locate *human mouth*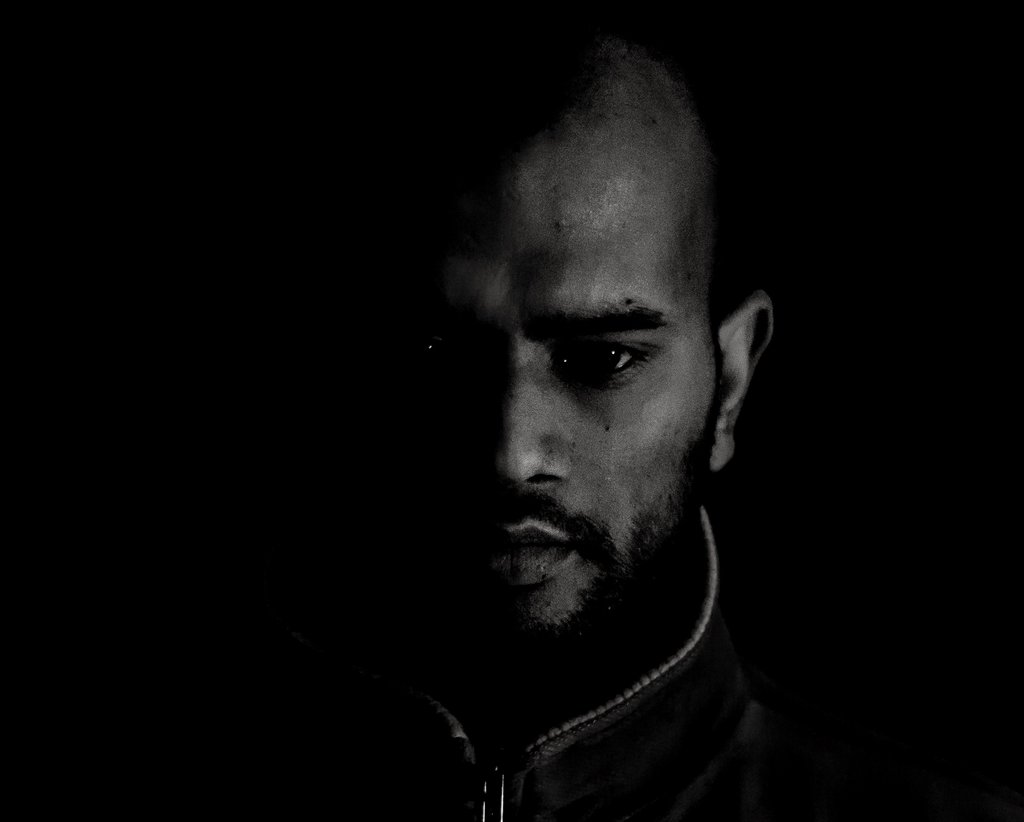
[414, 501, 587, 609]
